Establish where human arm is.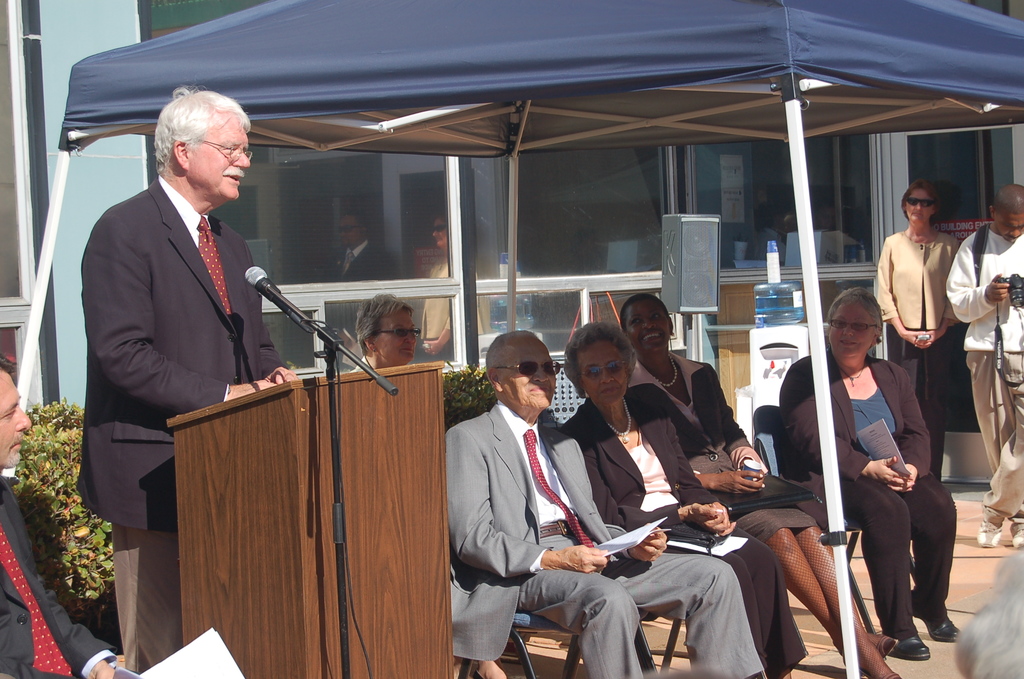
Established at crop(942, 250, 1011, 322).
